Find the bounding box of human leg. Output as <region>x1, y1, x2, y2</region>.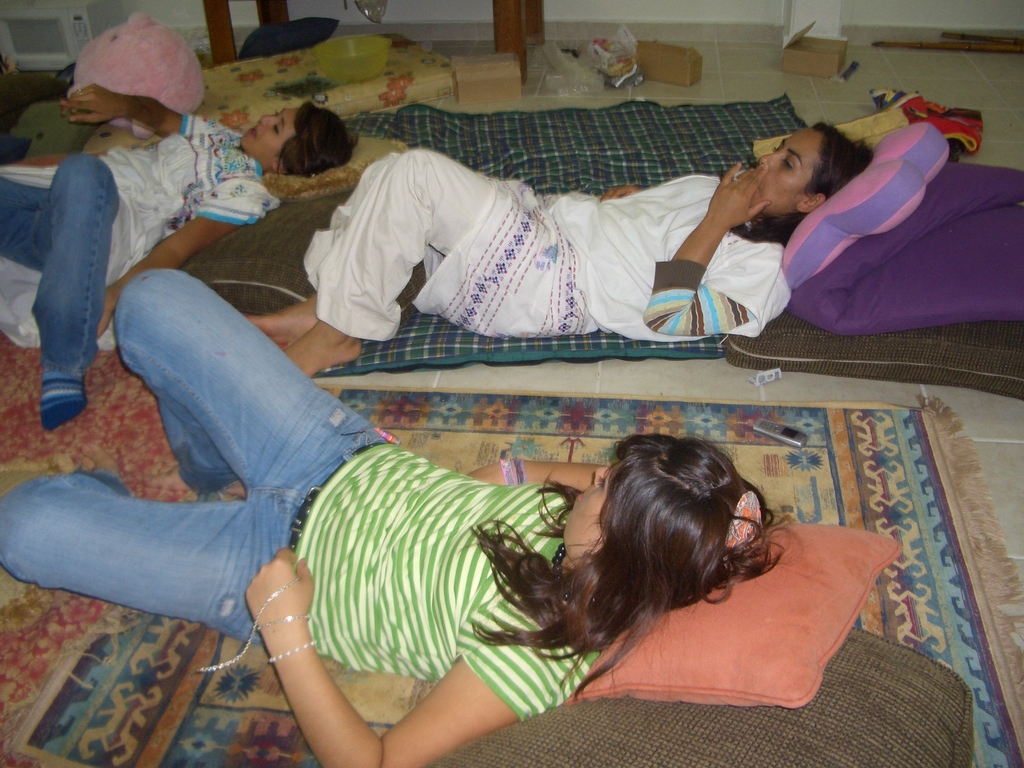
<region>113, 267, 341, 493</region>.
